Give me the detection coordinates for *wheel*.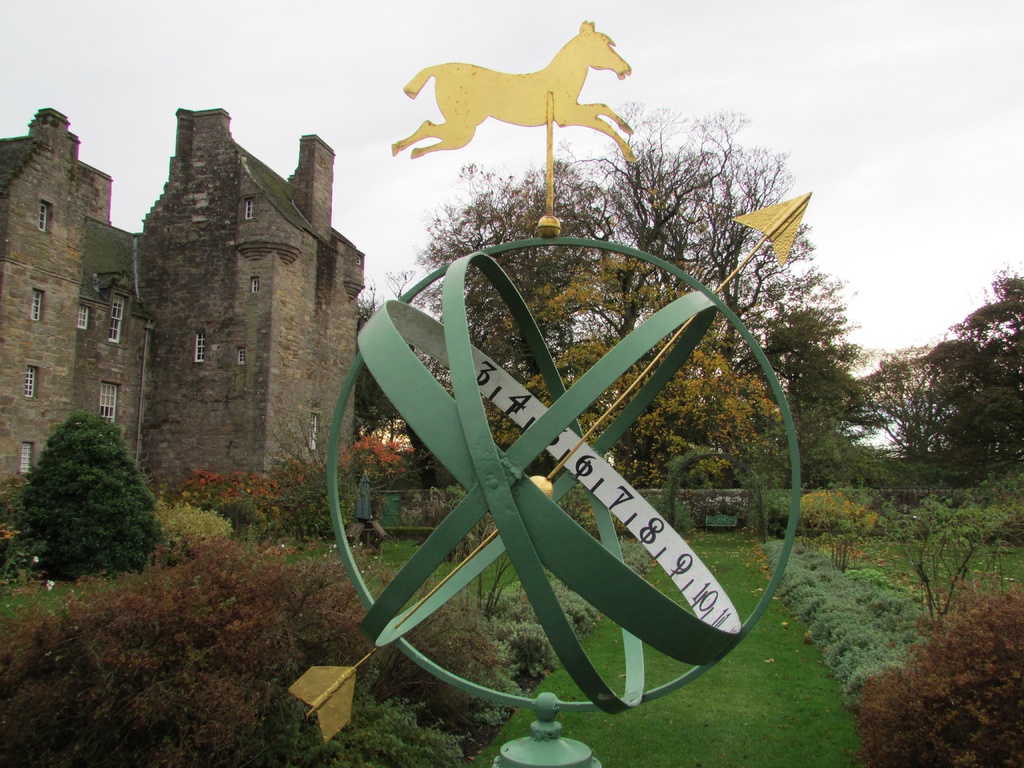
(x1=324, y1=236, x2=805, y2=710).
